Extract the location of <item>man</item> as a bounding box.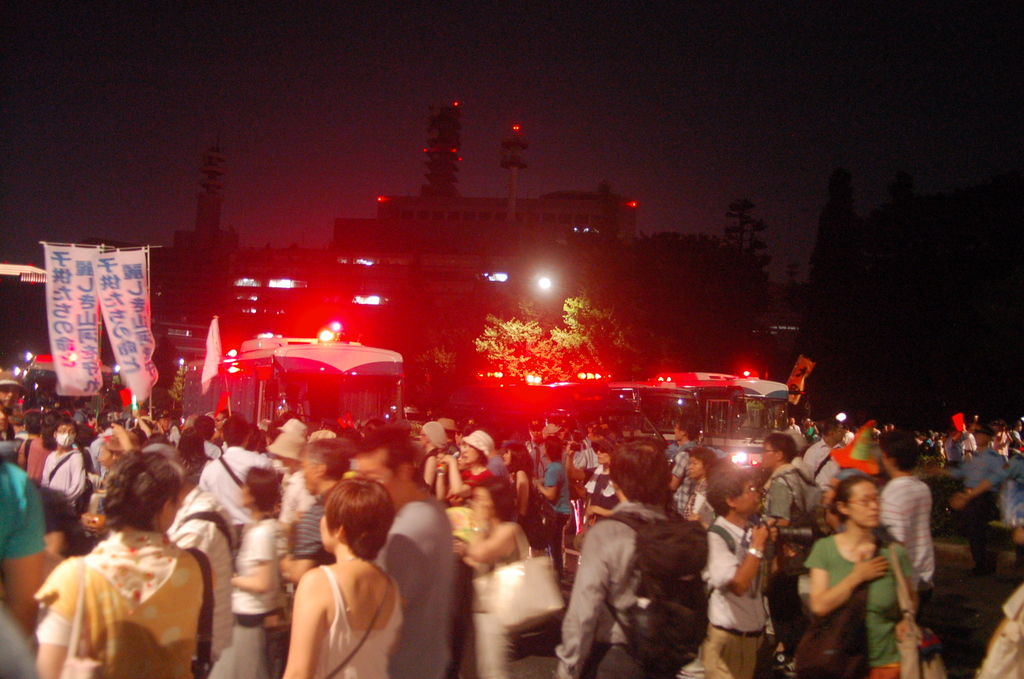
<box>1007,420,1023,459</box>.
